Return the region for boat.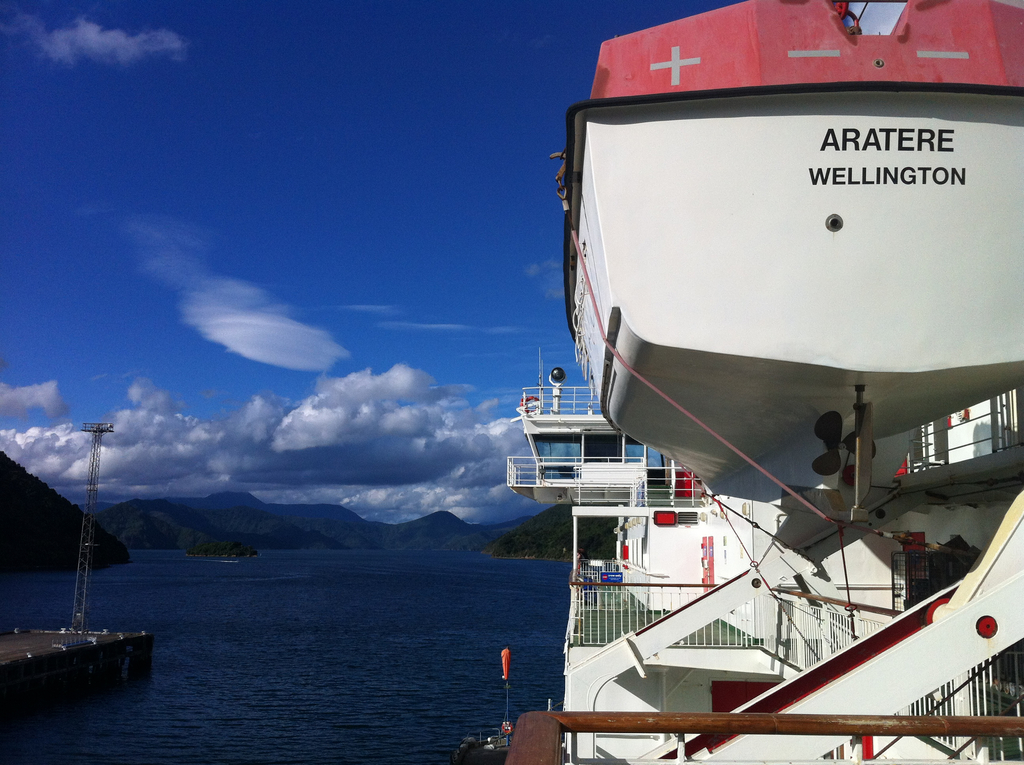
[left=500, top=0, right=1023, bottom=764].
